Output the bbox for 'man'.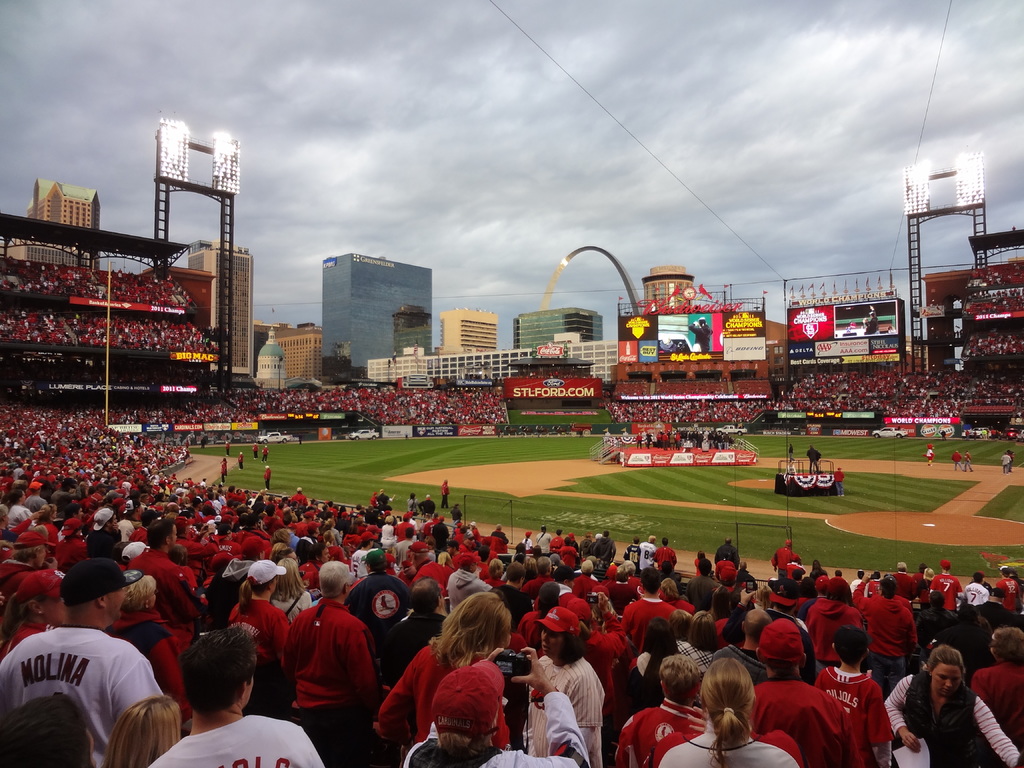
x1=340 y1=548 x2=414 y2=650.
